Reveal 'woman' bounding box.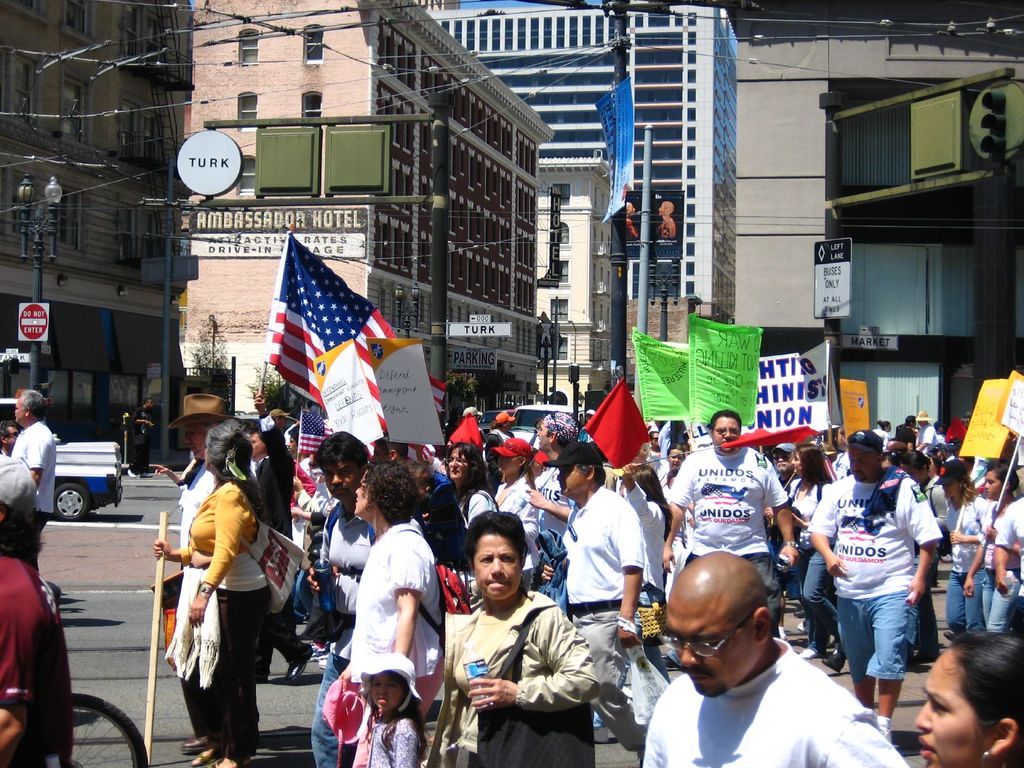
Revealed: {"x1": 323, "y1": 457, "x2": 459, "y2": 728}.
